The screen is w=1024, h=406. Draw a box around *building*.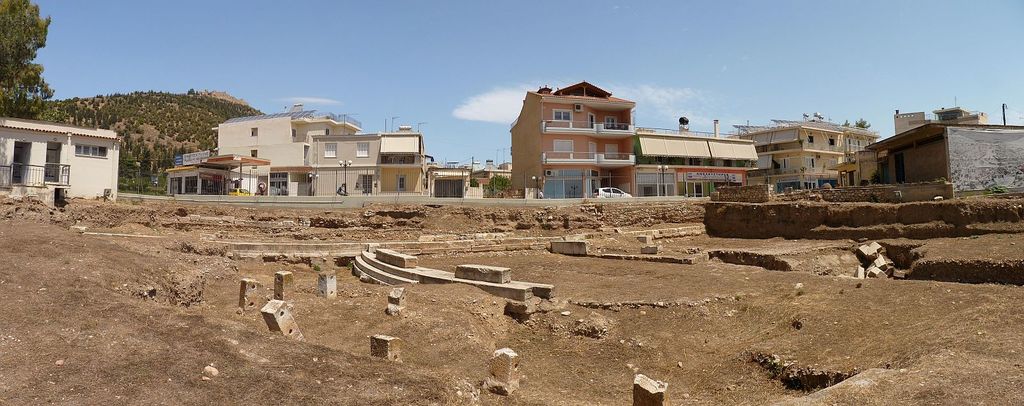
(1, 118, 117, 198).
